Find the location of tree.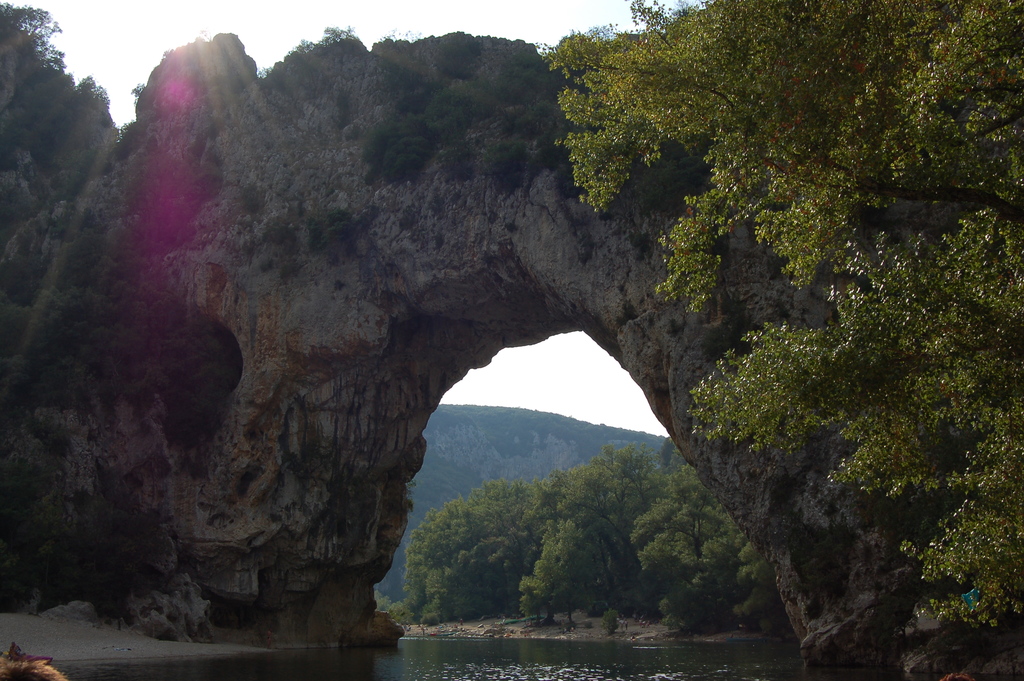
Location: bbox(540, 3, 1023, 630).
